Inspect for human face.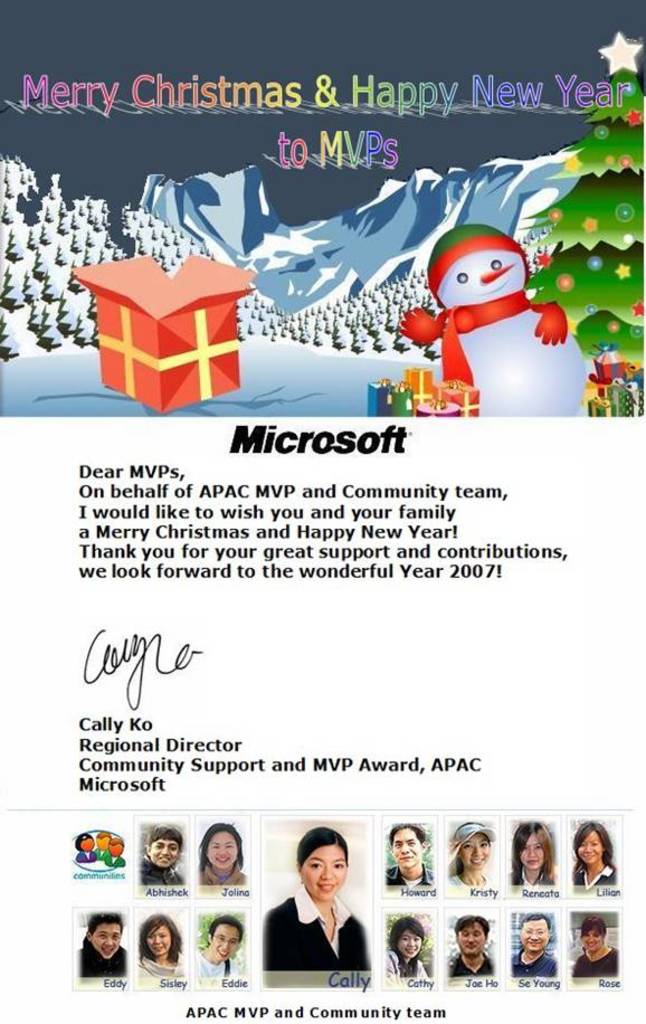
Inspection: 464, 834, 488, 870.
